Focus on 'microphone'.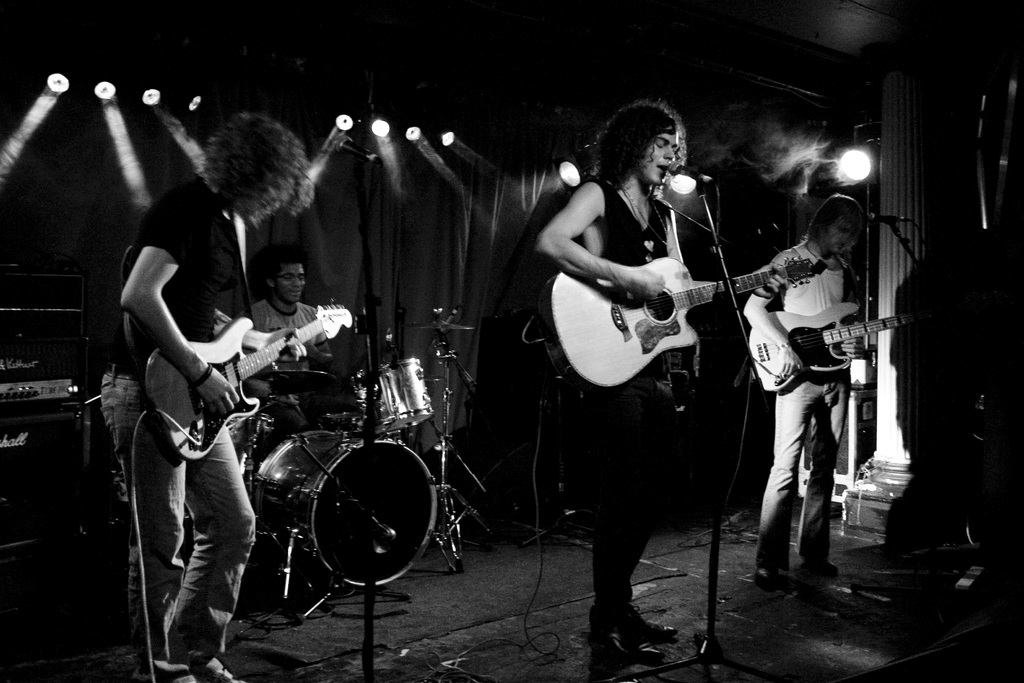
Focused at 863/212/908/224.
